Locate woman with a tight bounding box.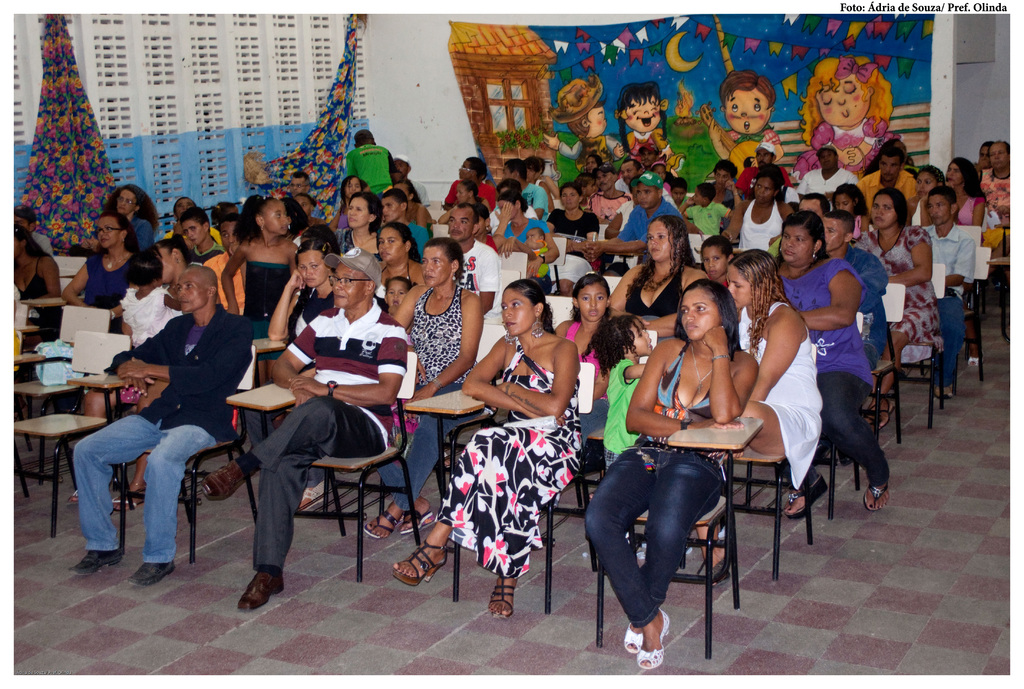
x1=973, y1=143, x2=1016, y2=231.
